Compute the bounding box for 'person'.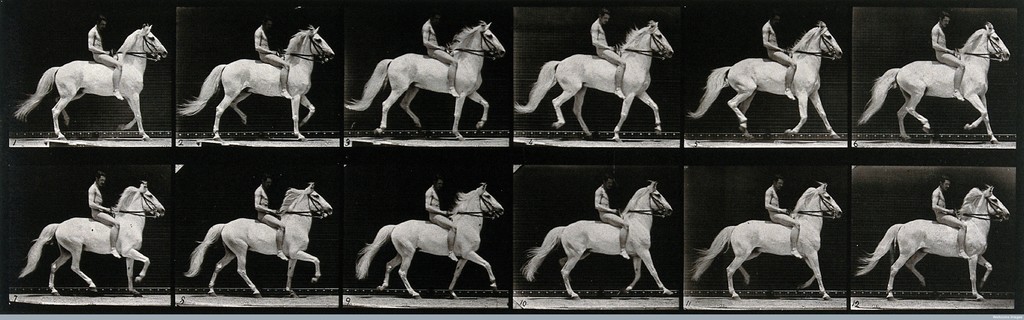
<bbox>424, 176, 461, 264</bbox>.
